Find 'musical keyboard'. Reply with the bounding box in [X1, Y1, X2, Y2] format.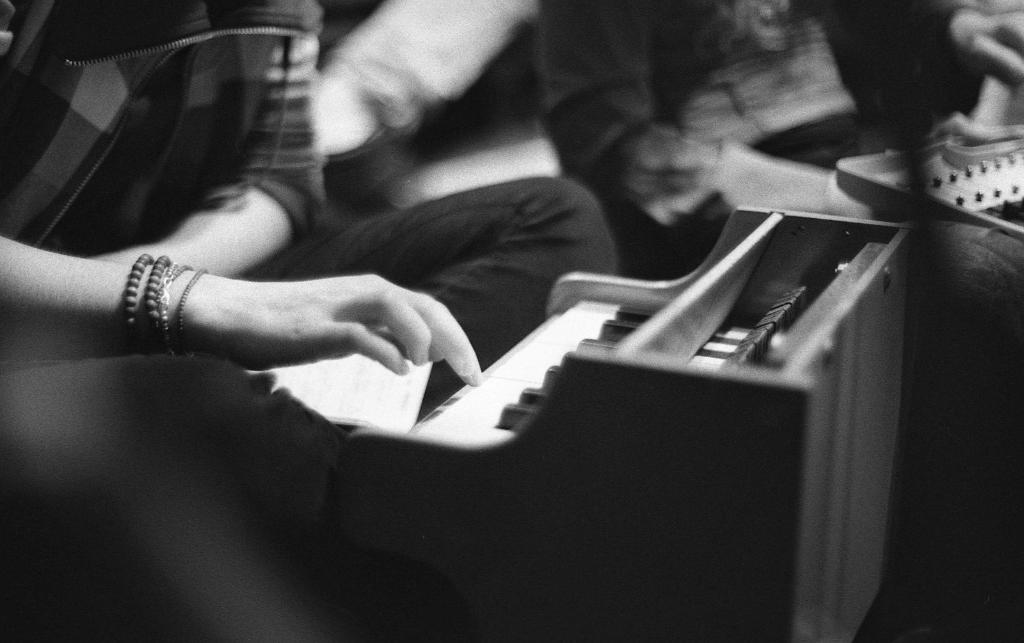
[404, 298, 655, 444].
